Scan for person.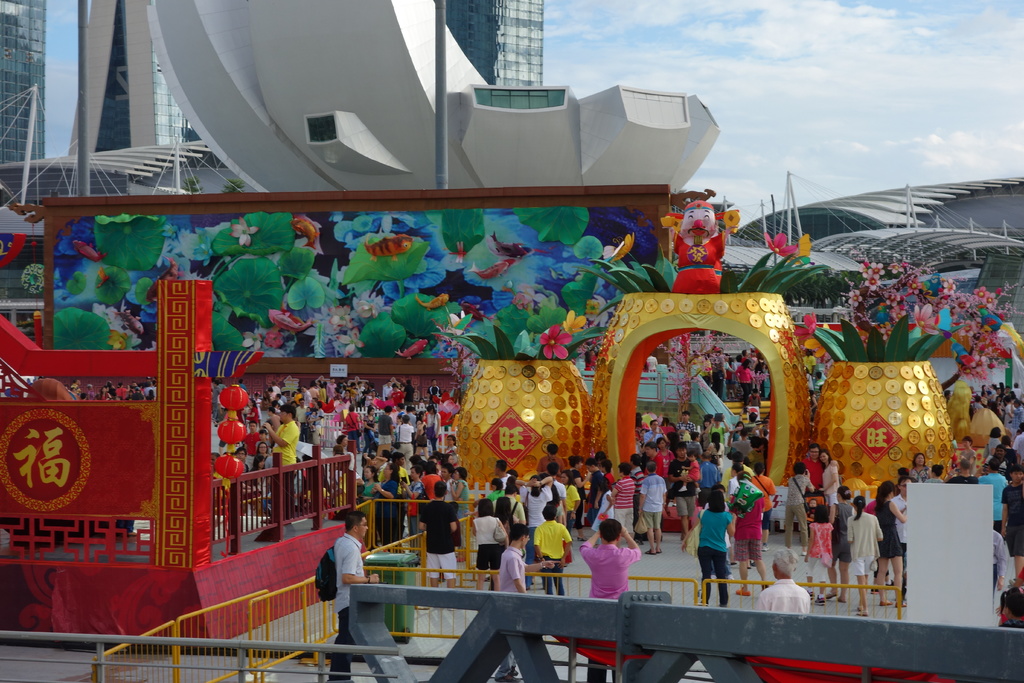
Scan result: x1=412, y1=478, x2=454, y2=591.
